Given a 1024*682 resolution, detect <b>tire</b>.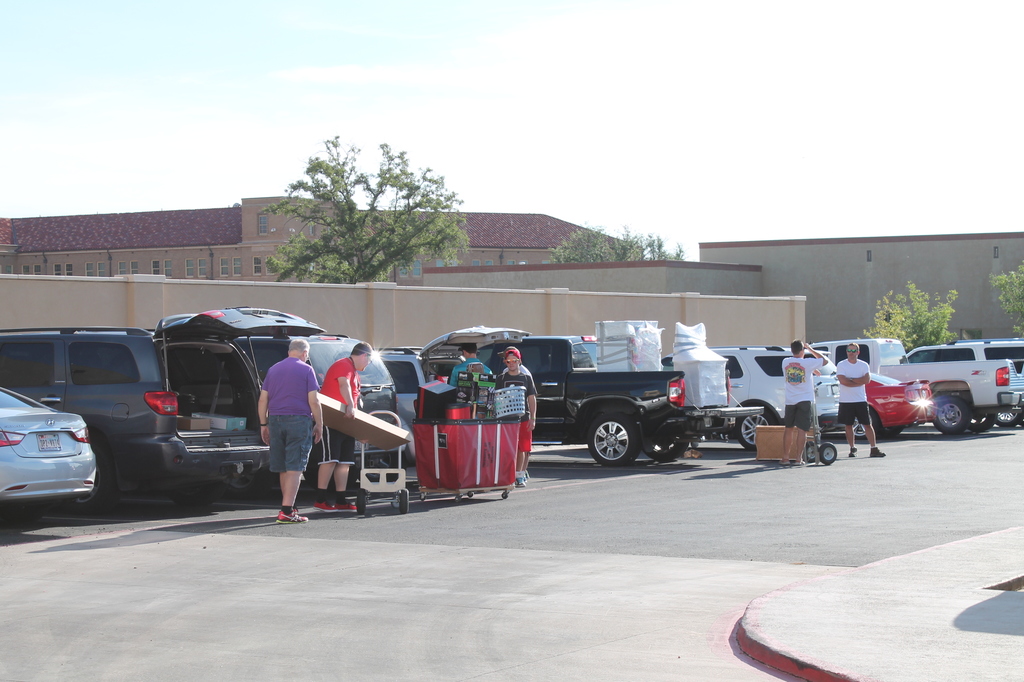
BBox(500, 488, 507, 497).
